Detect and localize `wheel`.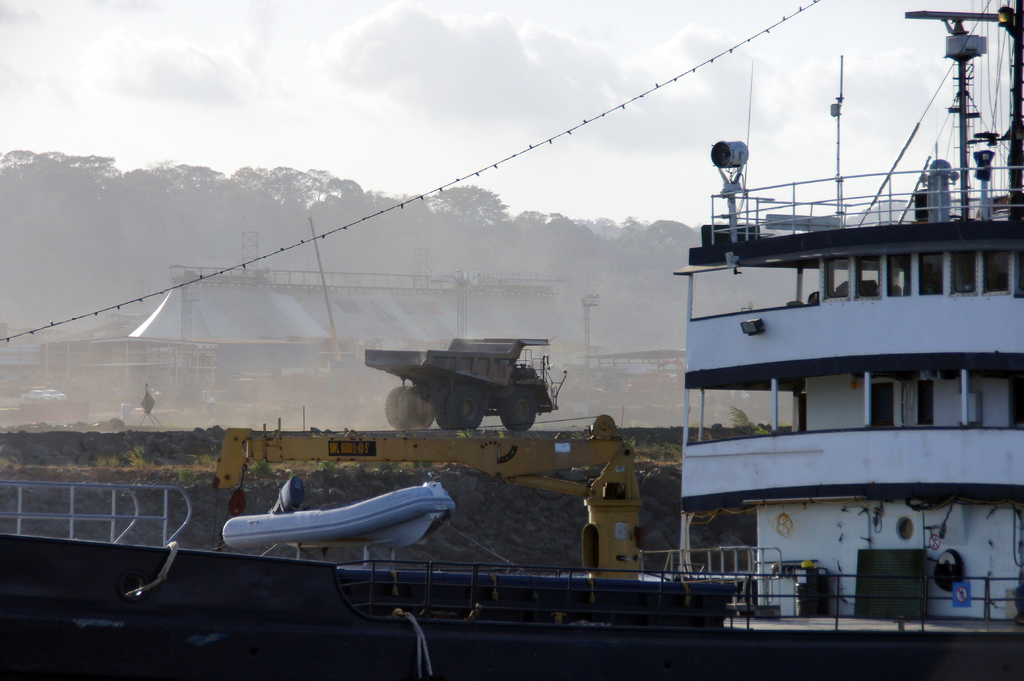
Localized at bbox=[400, 387, 431, 426].
